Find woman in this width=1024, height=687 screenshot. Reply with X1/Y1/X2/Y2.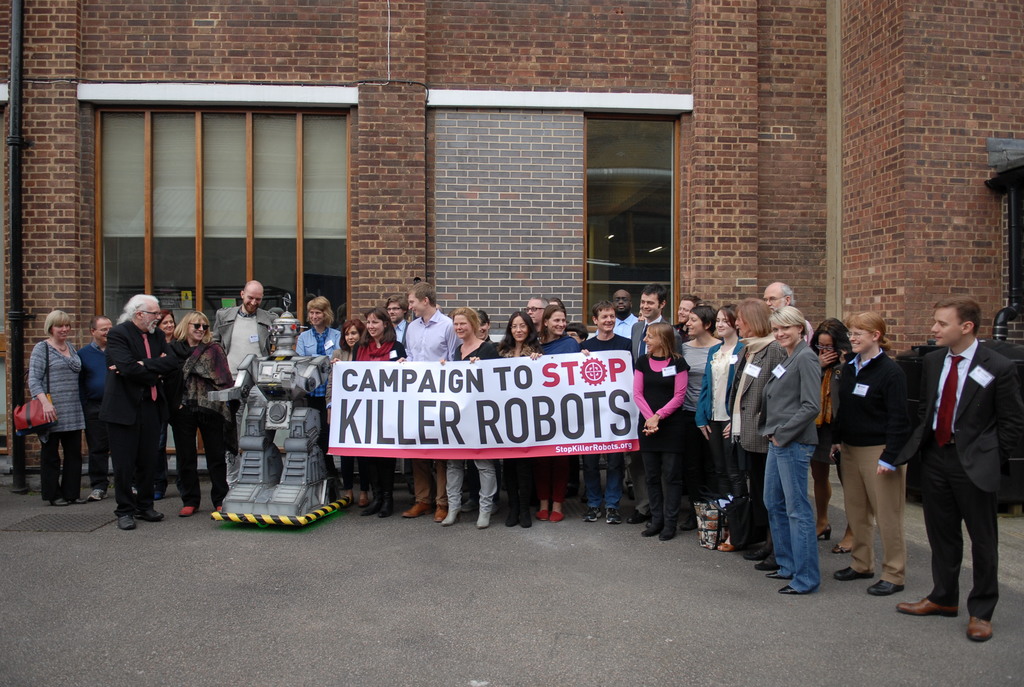
531/300/578/530.
